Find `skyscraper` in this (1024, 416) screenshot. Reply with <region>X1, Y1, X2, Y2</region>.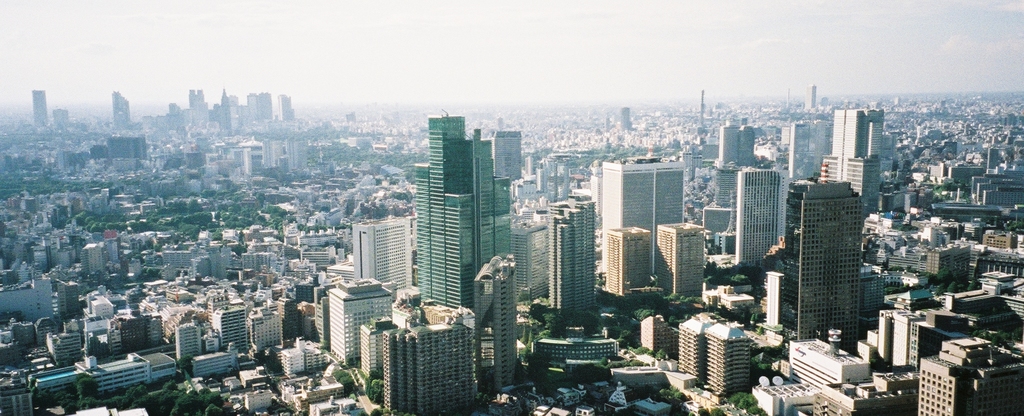
<region>111, 89, 134, 134</region>.
